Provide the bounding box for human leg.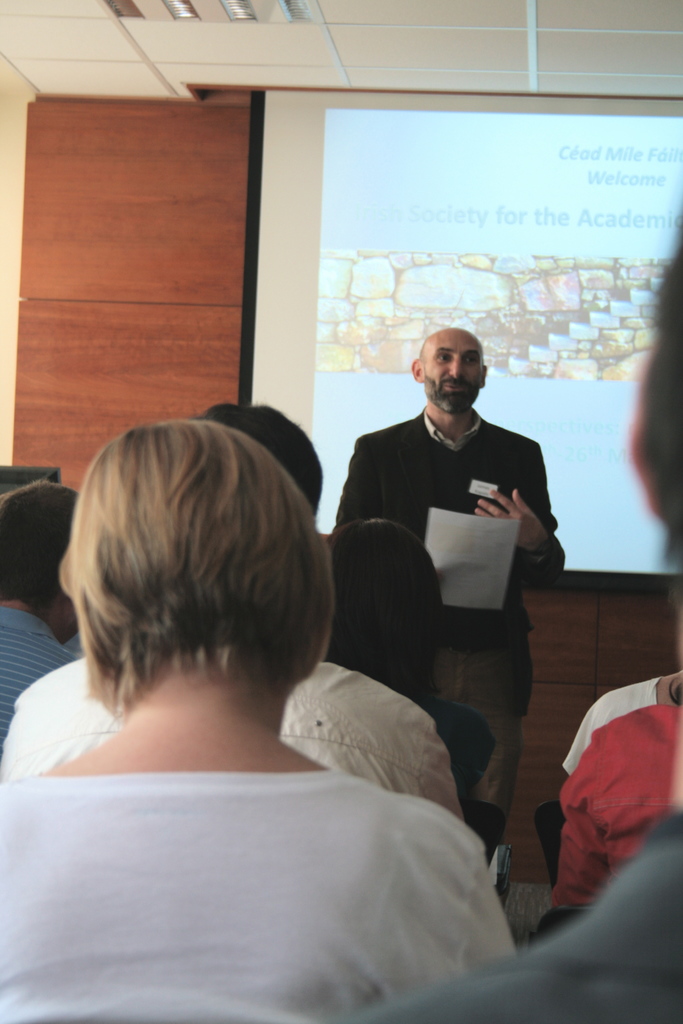
select_region(440, 696, 524, 839).
